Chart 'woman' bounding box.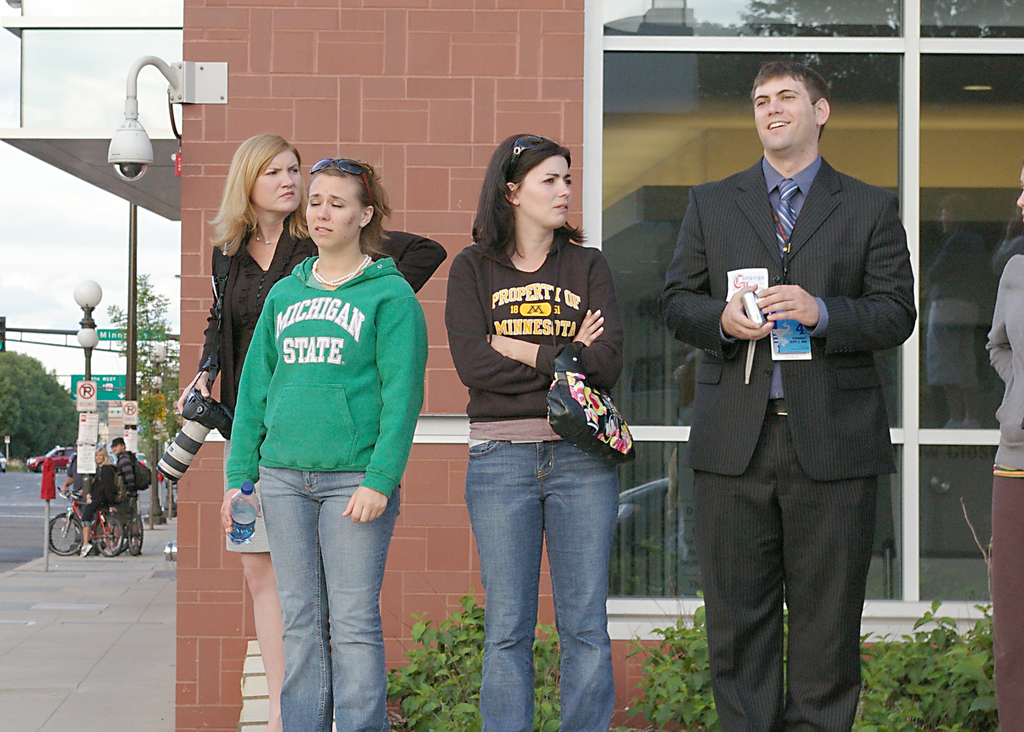
Charted: <region>221, 155, 431, 730</region>.
